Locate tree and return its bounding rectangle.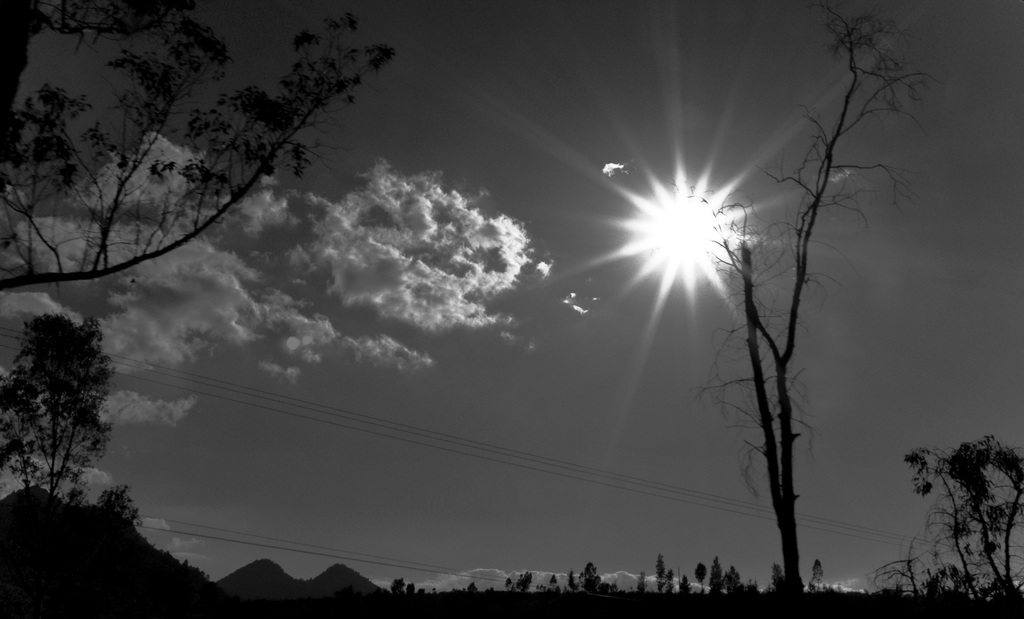
left=901, top=429, right=1023, bottom=609.
